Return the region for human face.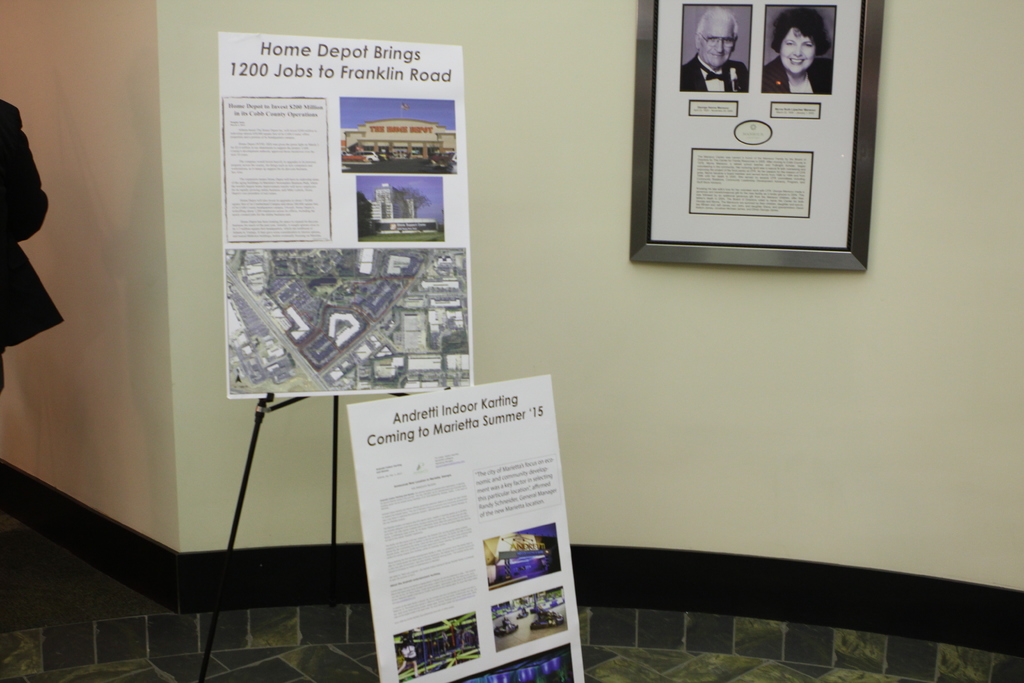
<region>700, 16, 733, 66</region>.
